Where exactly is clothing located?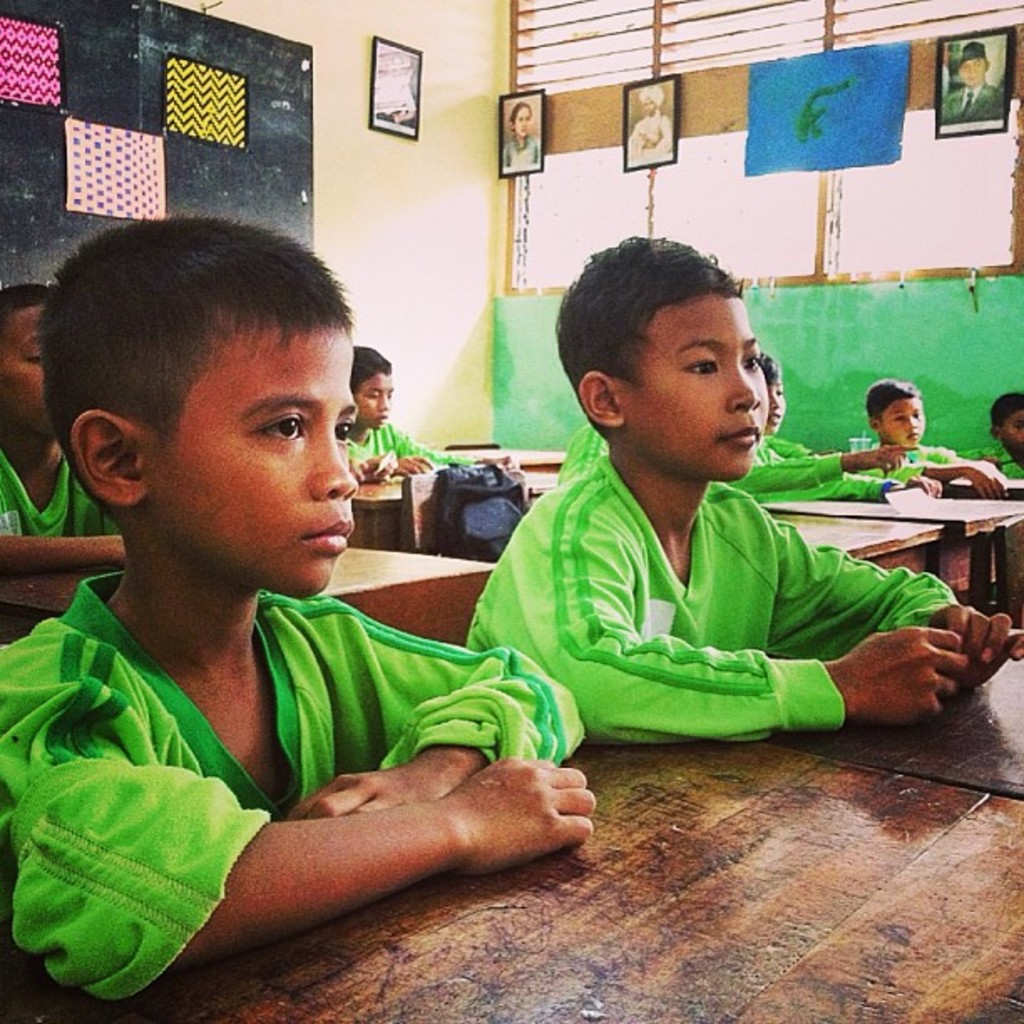
Its bounding box is [556,422,617,487].
